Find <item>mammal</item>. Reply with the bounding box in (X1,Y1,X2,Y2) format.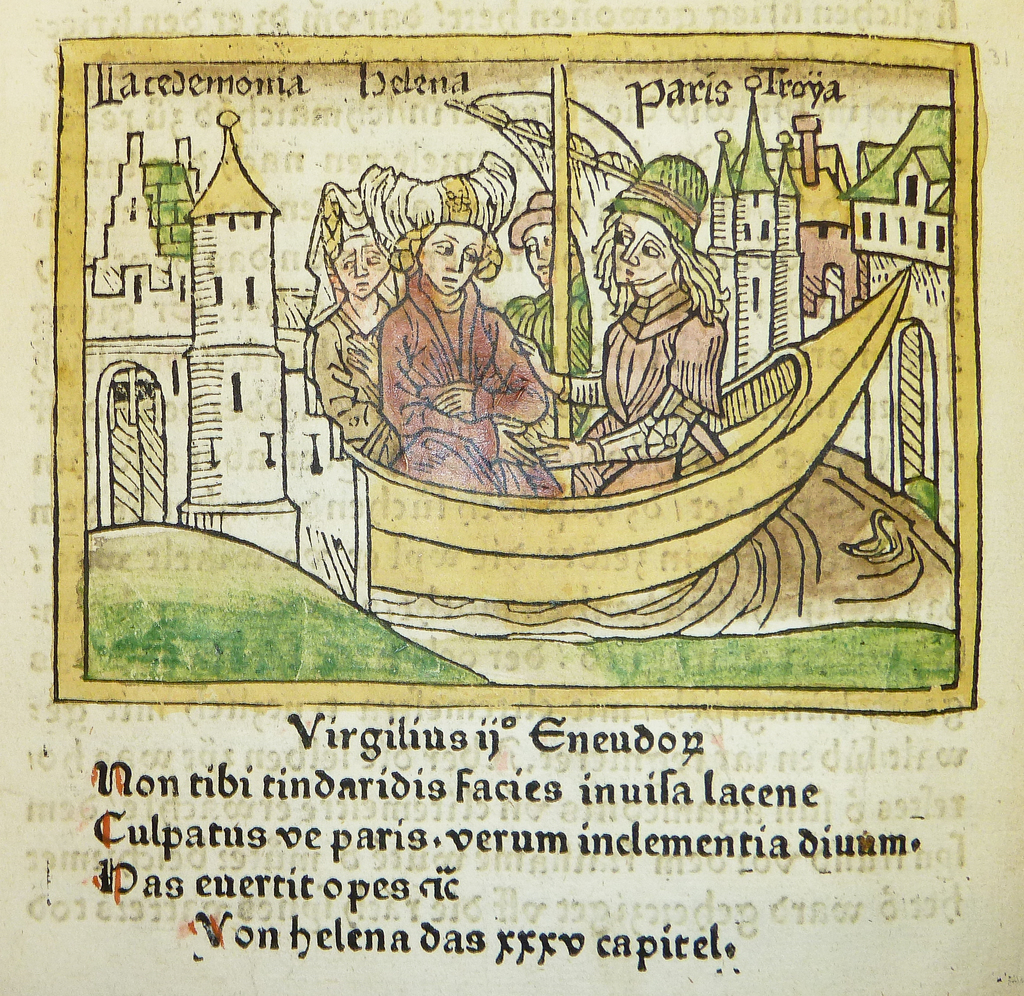
(360,208,563,462).
